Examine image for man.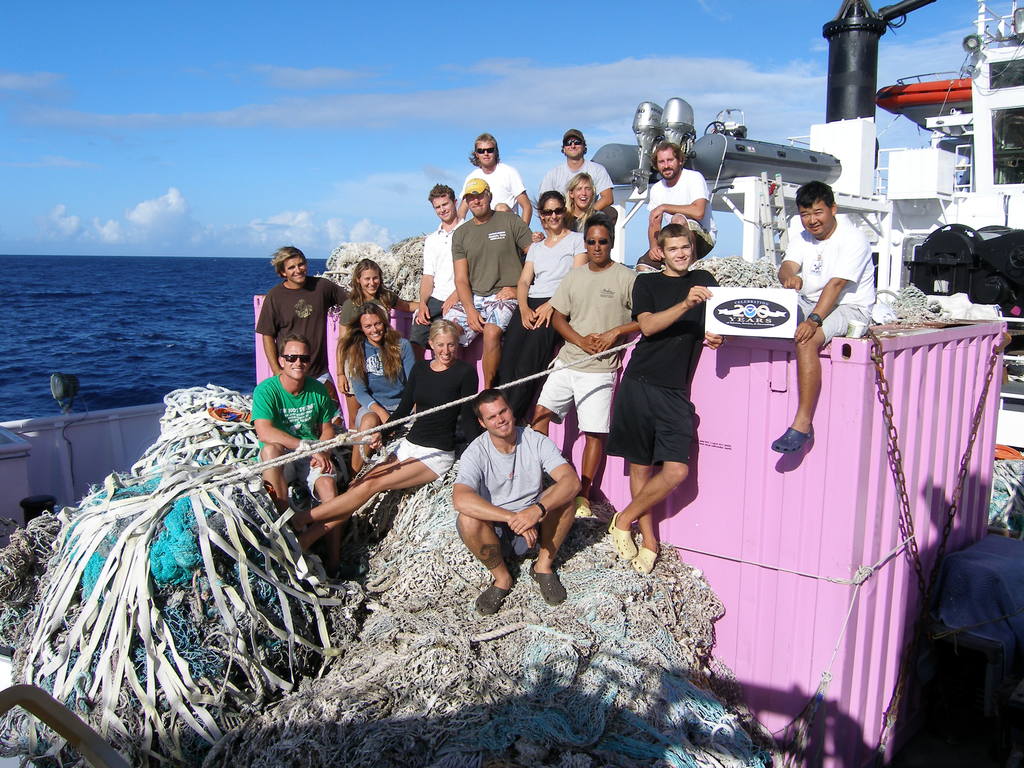
Examination result: BBox(531, 219, 637, 506).
